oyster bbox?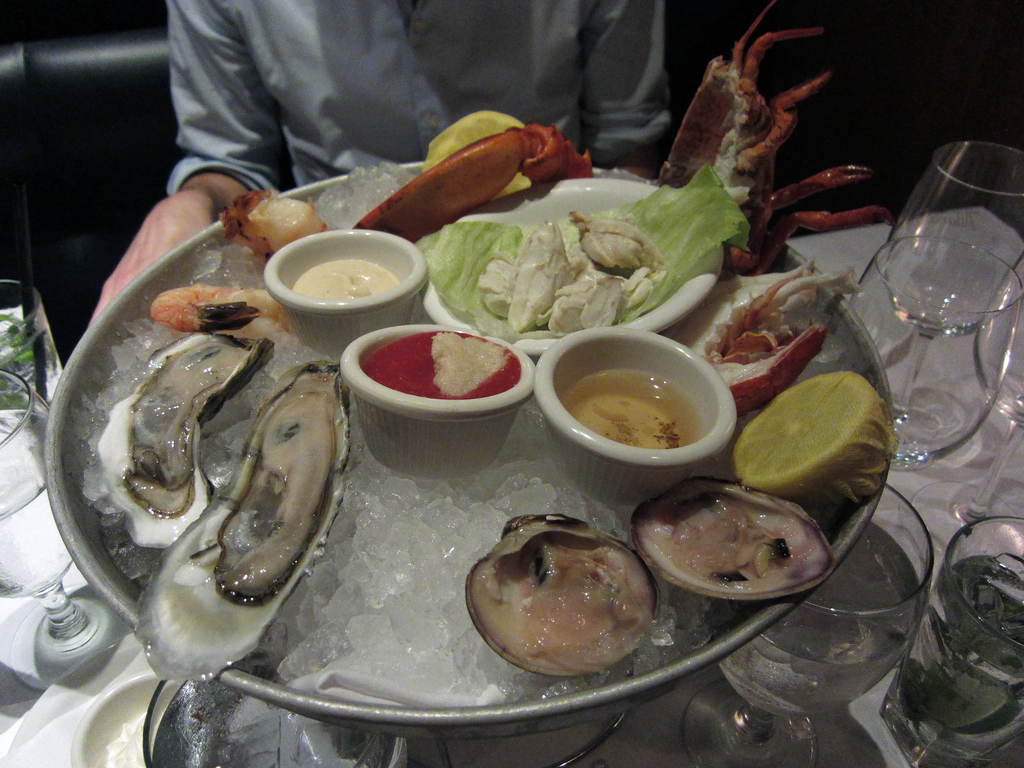
(461,515,663,676)
